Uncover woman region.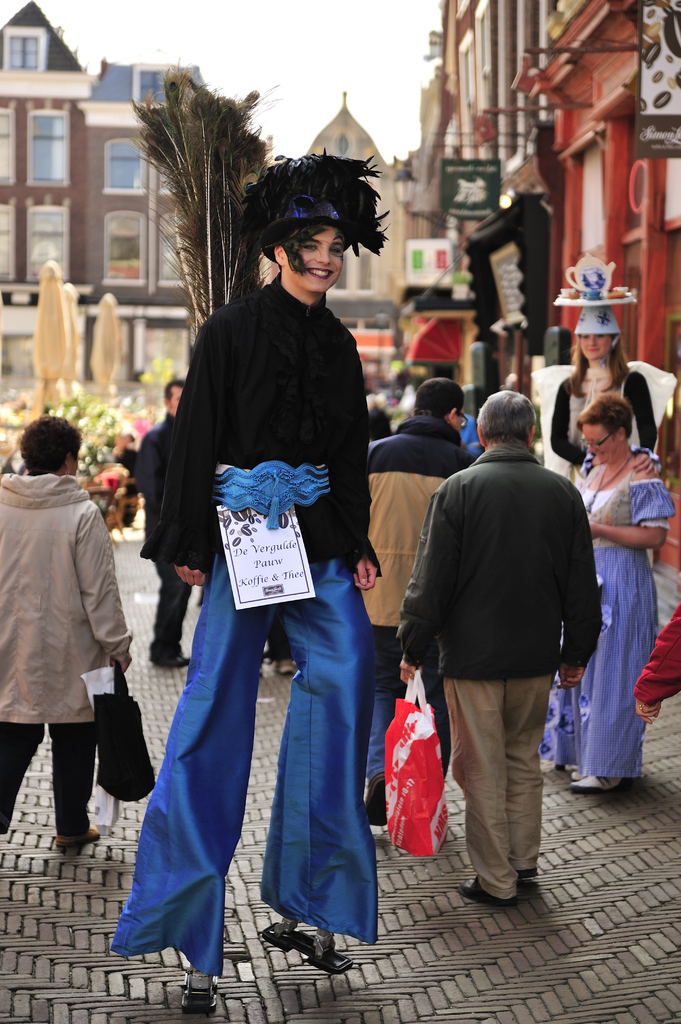
Uncovered: <box>111,160,387,984</box>.
